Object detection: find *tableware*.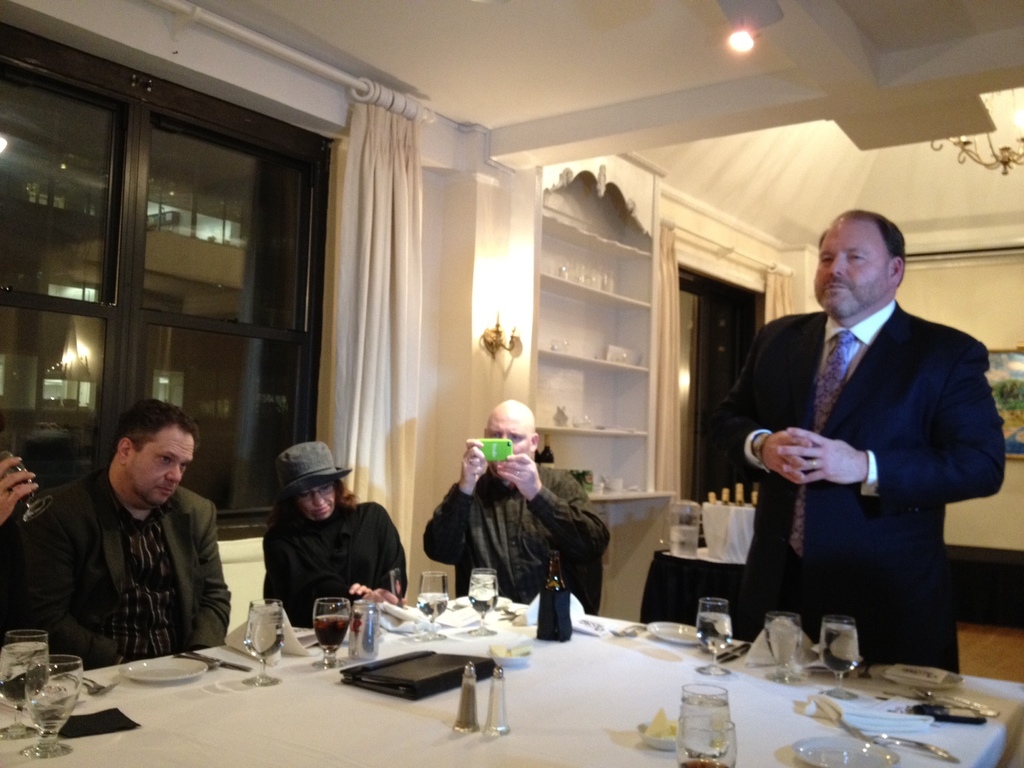
(left=313, top=596, right=351, bottom=667).
